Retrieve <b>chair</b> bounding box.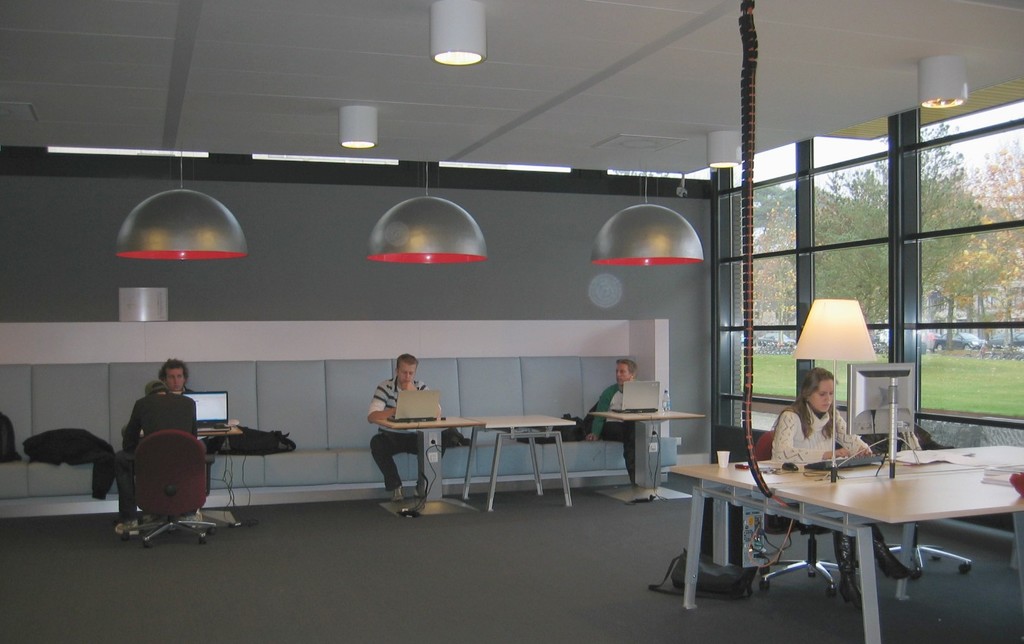
Bounding box: [863, 422, 967, 576].
